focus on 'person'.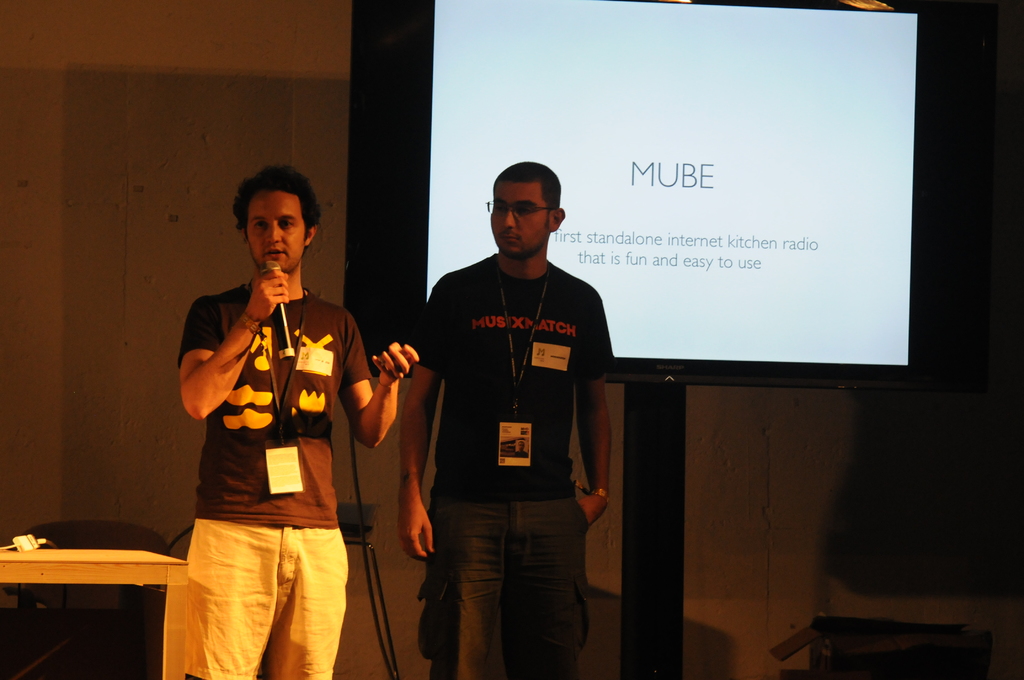
Focused at BBox(396, 156, 615, 679).
